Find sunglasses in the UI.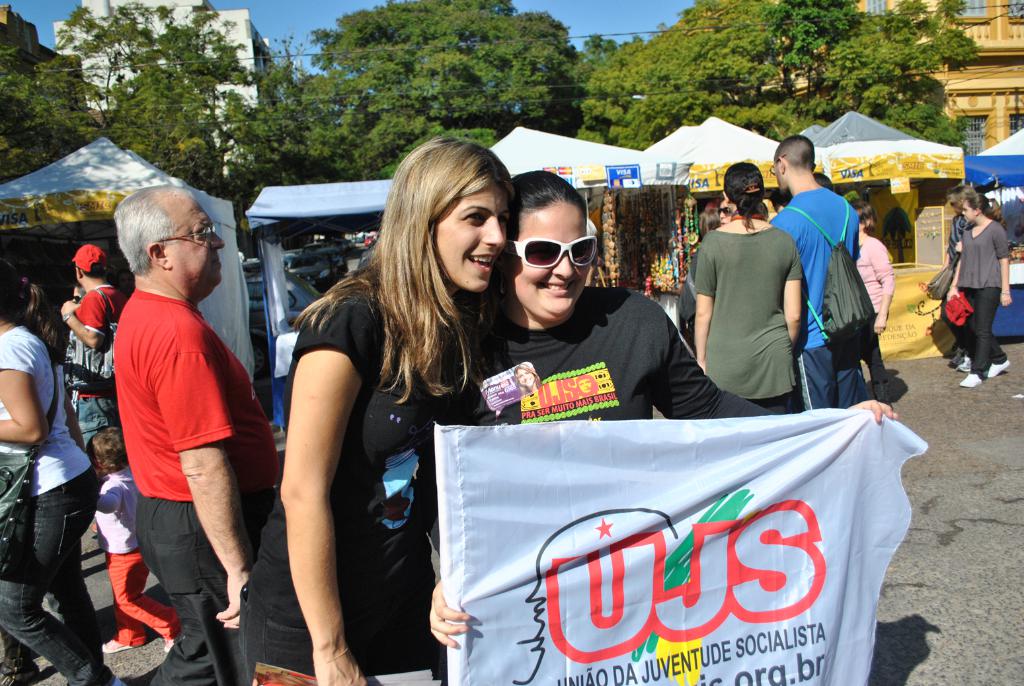
UI element at detection(73, 293, 83, 301).
